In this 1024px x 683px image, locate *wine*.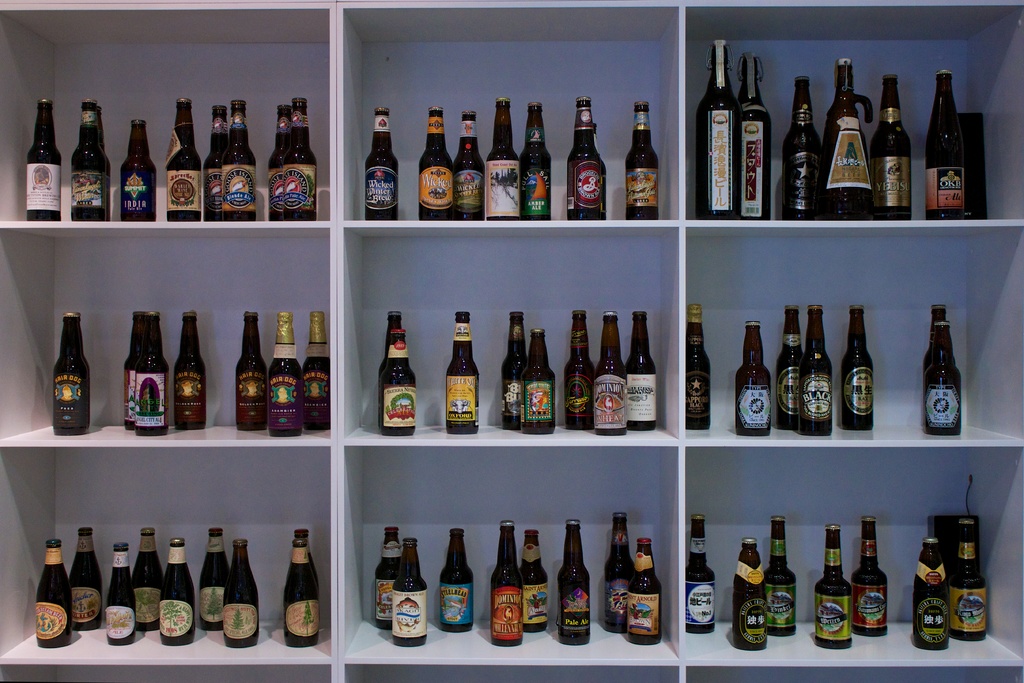
Bounding box: region(216, 89, 254, 224).
